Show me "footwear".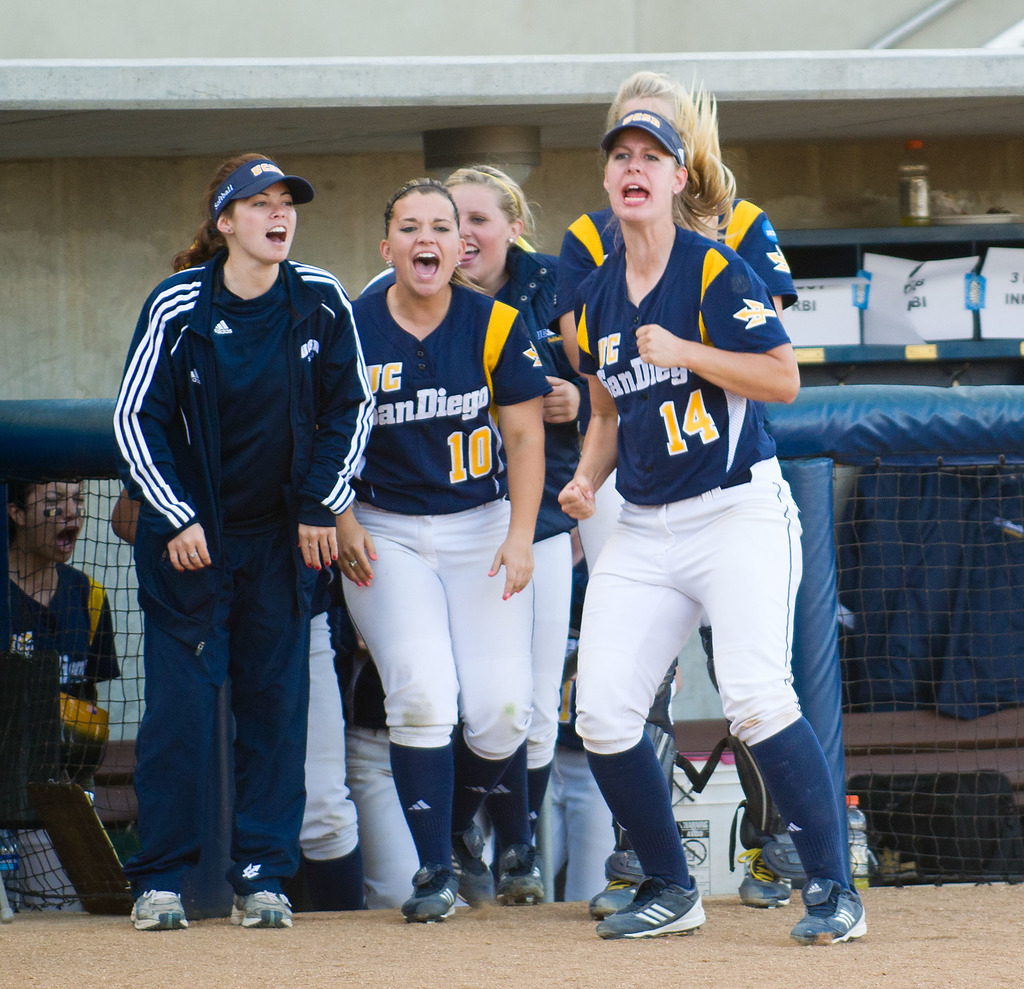
"footwear" is here: <region>400, 846, 466, 928</region>.
